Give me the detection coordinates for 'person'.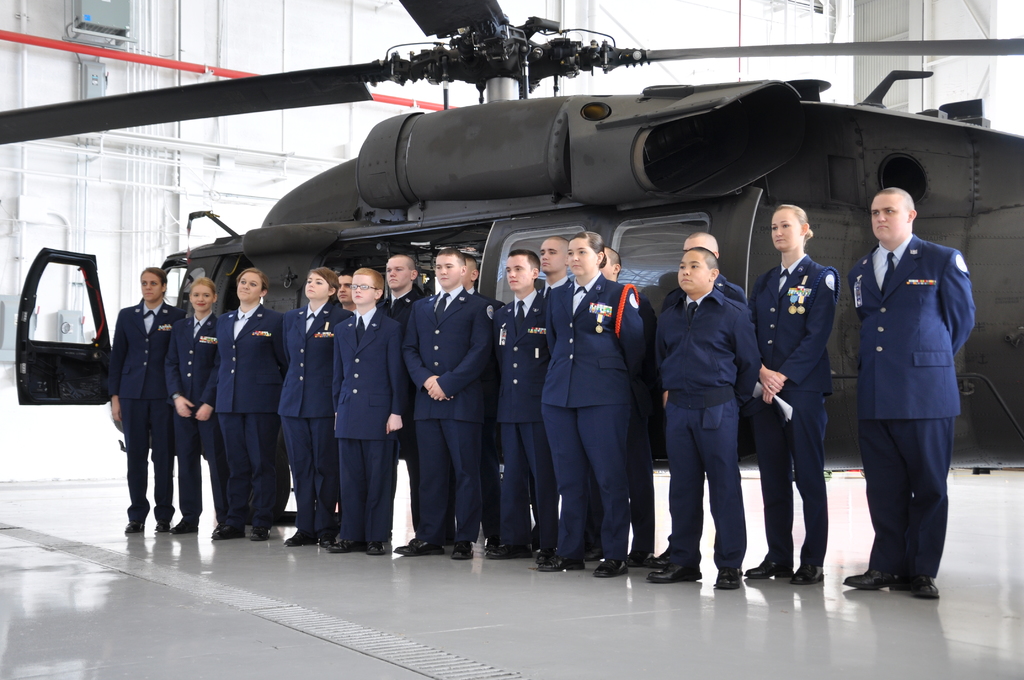
locate(333, 266, 356, 313).
